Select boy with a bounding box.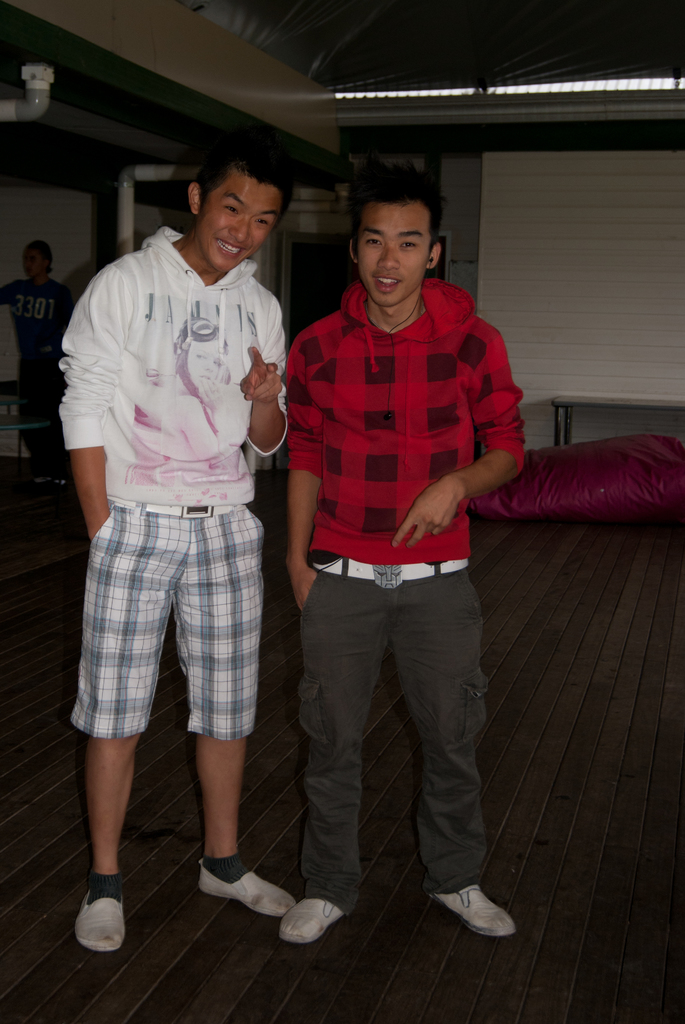
x1=58 y1=125 x2=318 y2=937.
